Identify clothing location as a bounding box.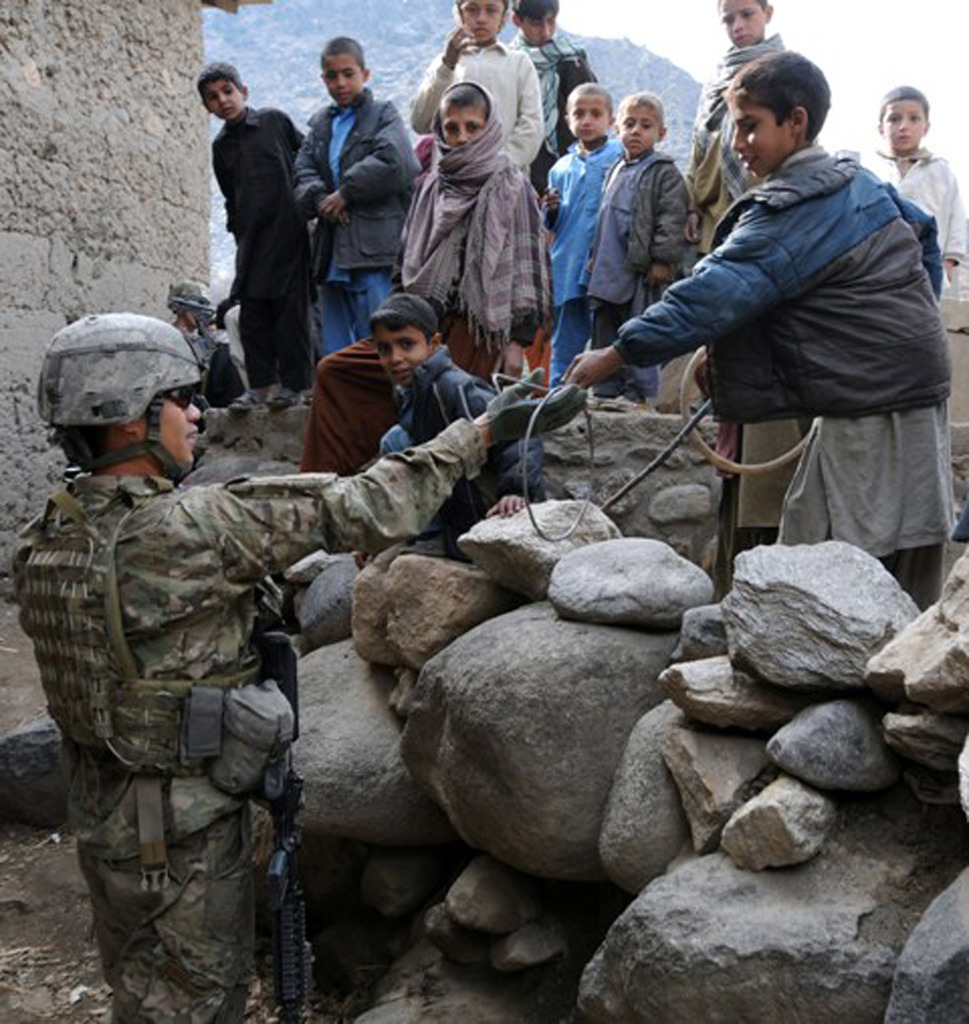
Rect(632, 61, 950, 582).
